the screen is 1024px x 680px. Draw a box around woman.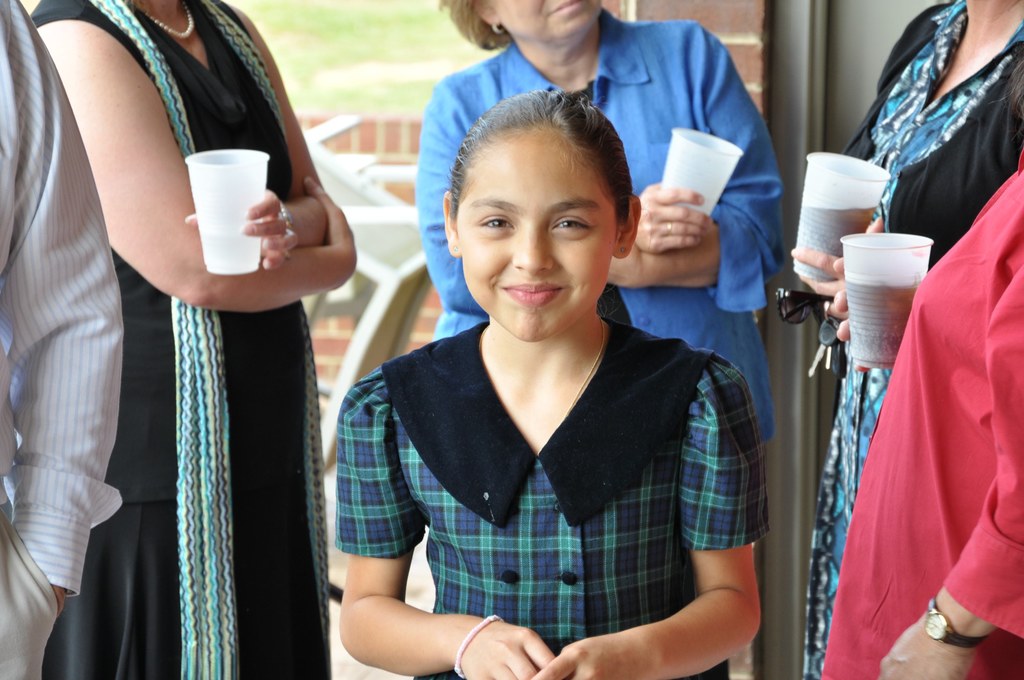
(819,168,1023,679).
